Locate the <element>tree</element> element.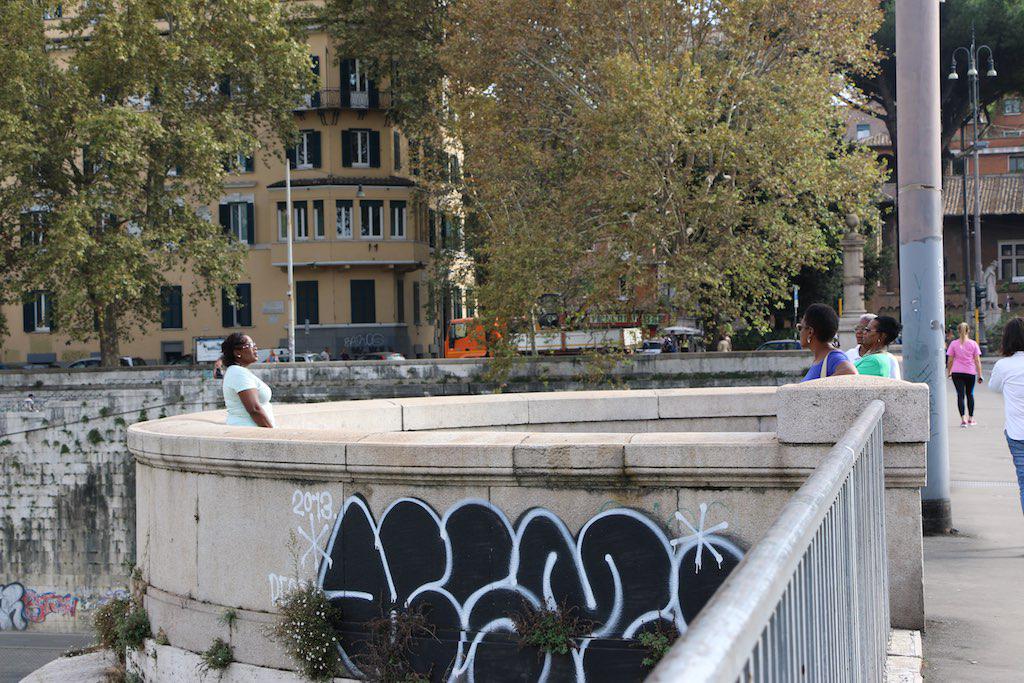
Element bbox: bbox(0, 0, 331, 372).
